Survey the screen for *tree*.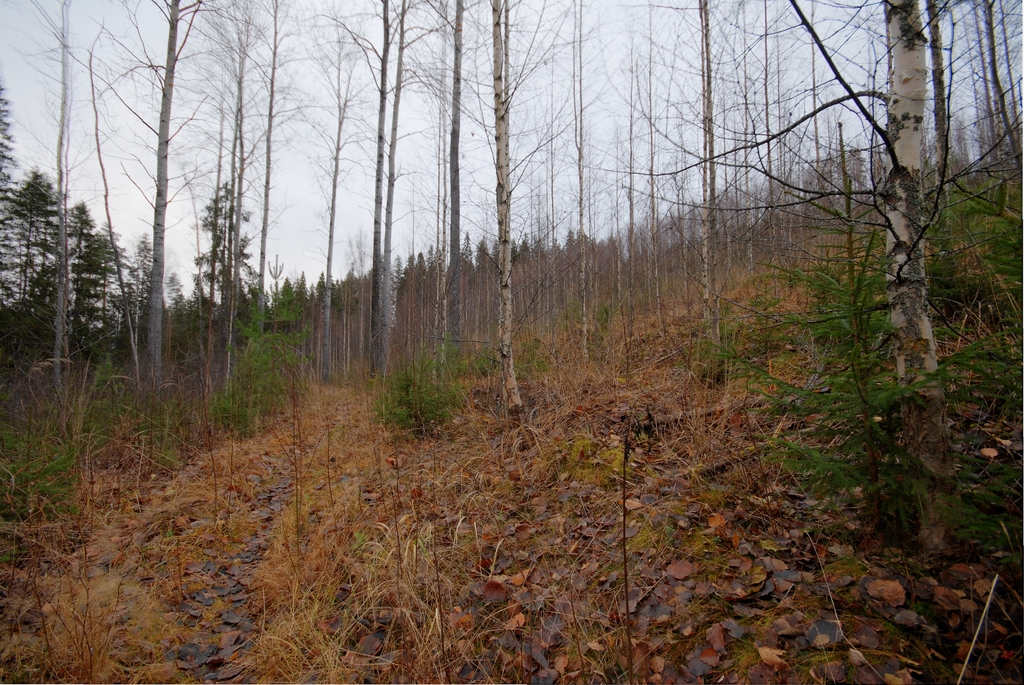
Survey found: {"x1": 390, "y1": 4, "x2": 535, "y2": 417}.
